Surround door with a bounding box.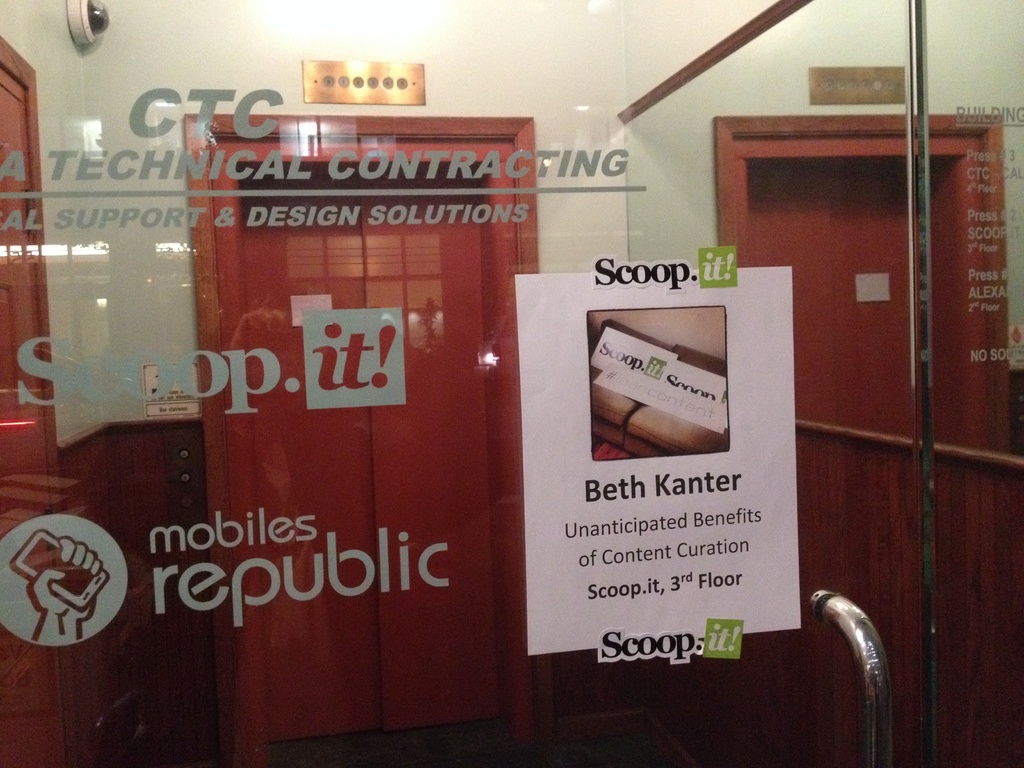
Rect(231, 114, 546, 742).
